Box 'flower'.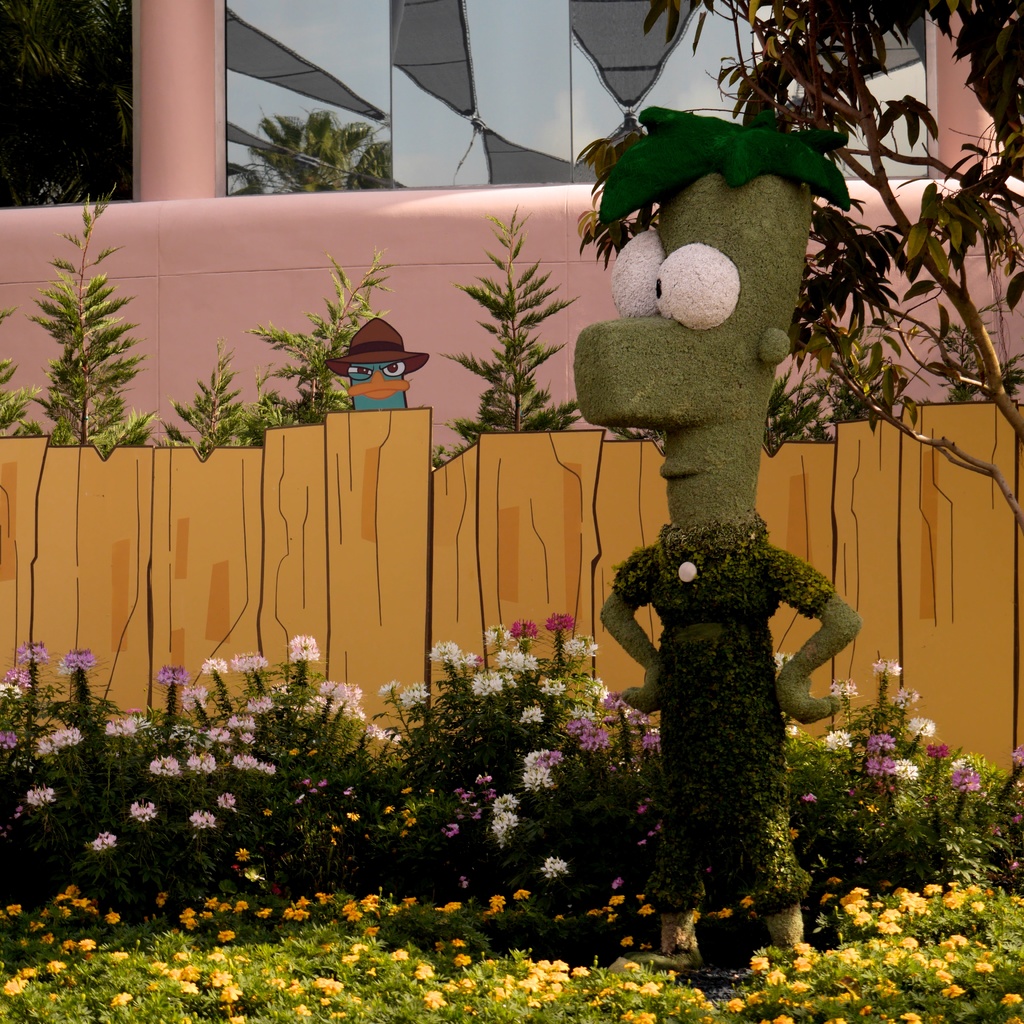
l=494, t=675, r=504, b=692.
